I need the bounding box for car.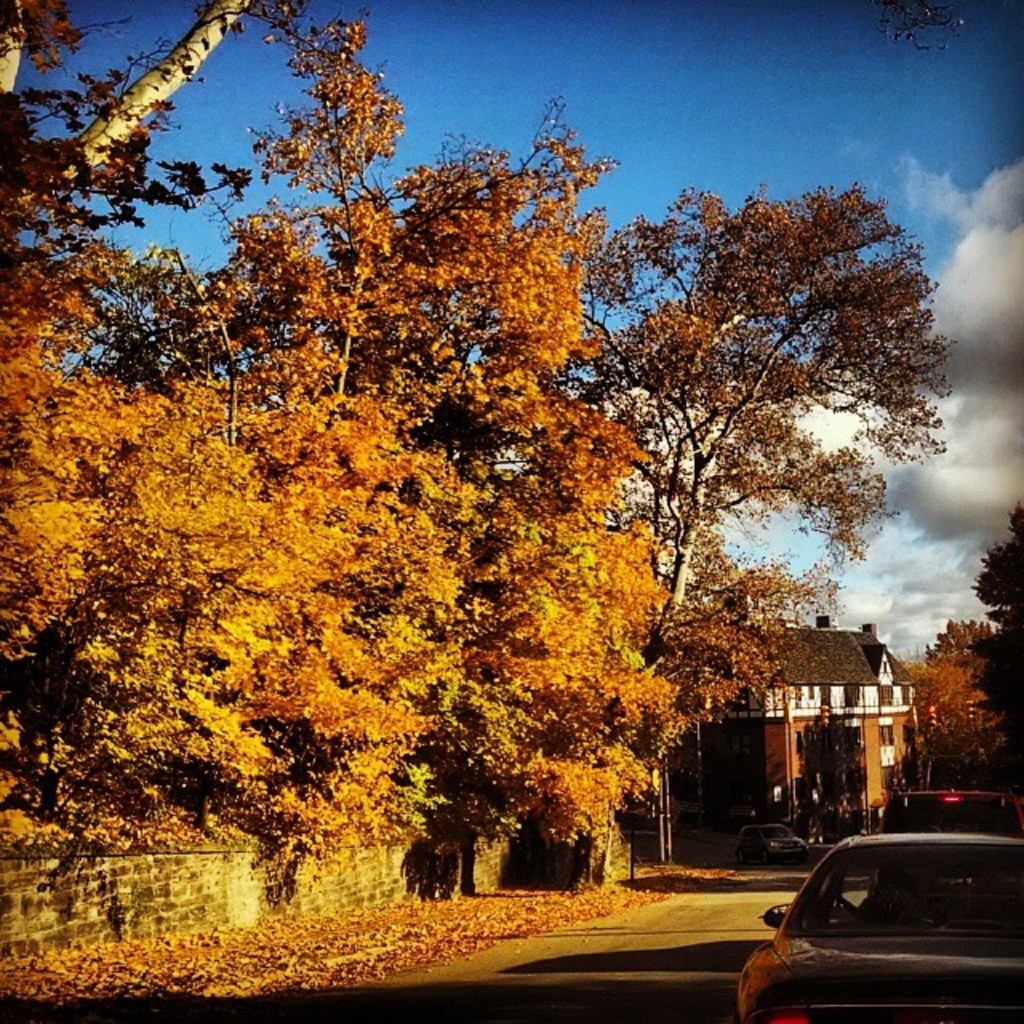
Here it is: Rect(754, 830, 1018, 1008).
